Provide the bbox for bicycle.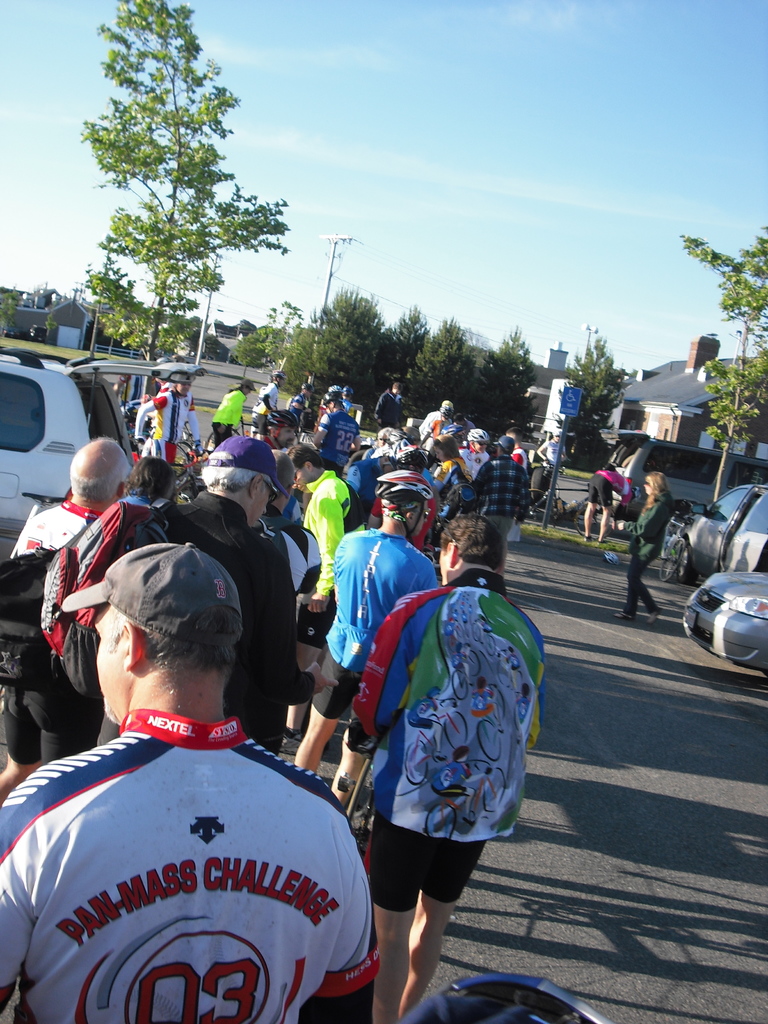
region(518, 483, 615, 541).
